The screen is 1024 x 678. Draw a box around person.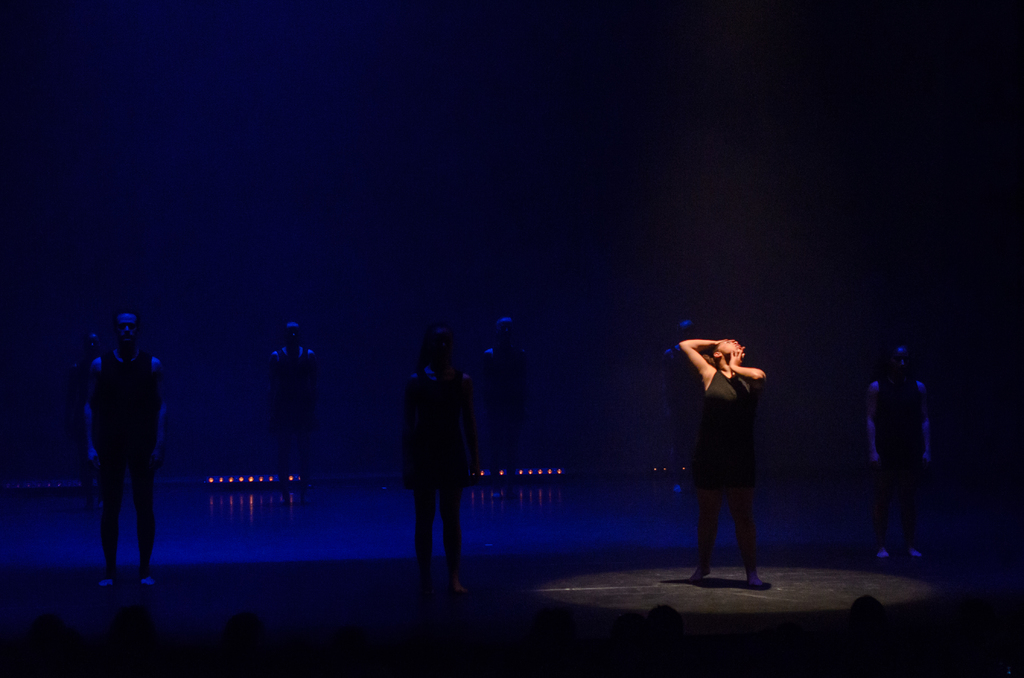
<bbox>861, 331, 938, 553</bbox>.
